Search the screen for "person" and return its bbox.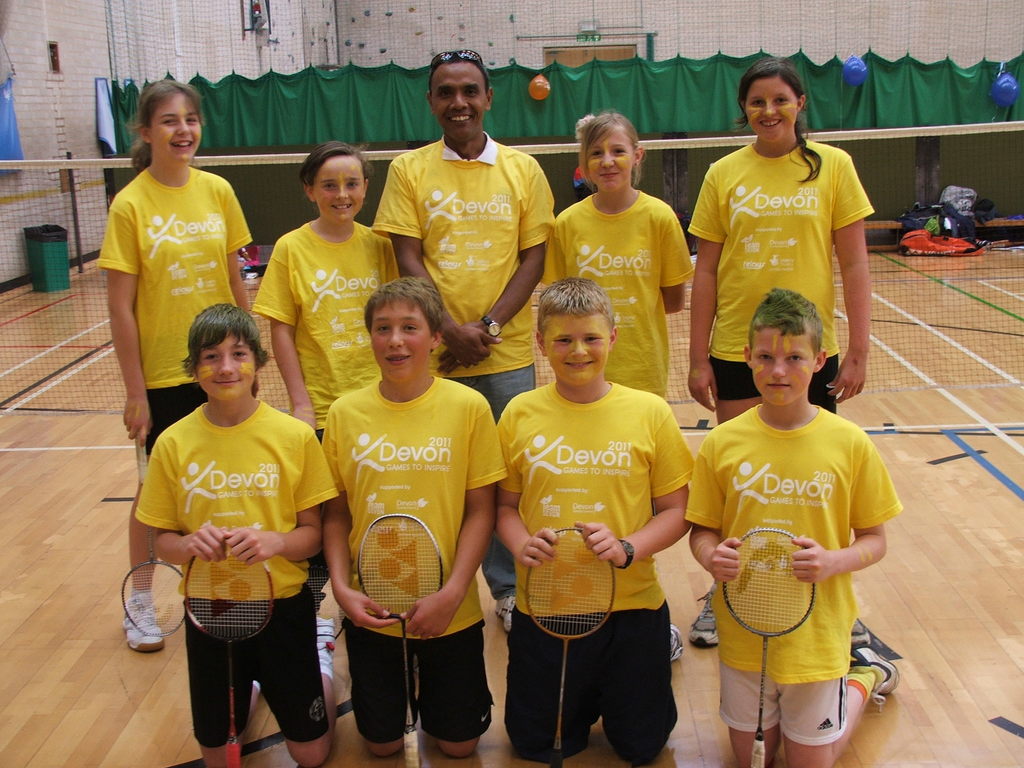
Found: x1=687, y1=54, x2=871, y2=651.
